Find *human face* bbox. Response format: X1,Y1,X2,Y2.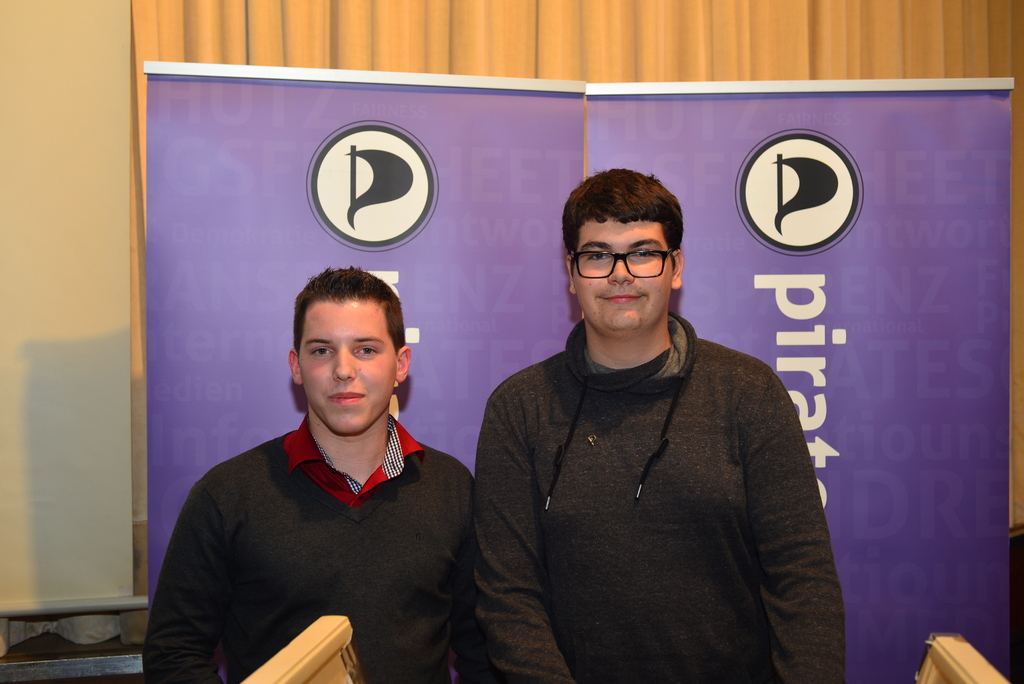
296,304,396,436.
